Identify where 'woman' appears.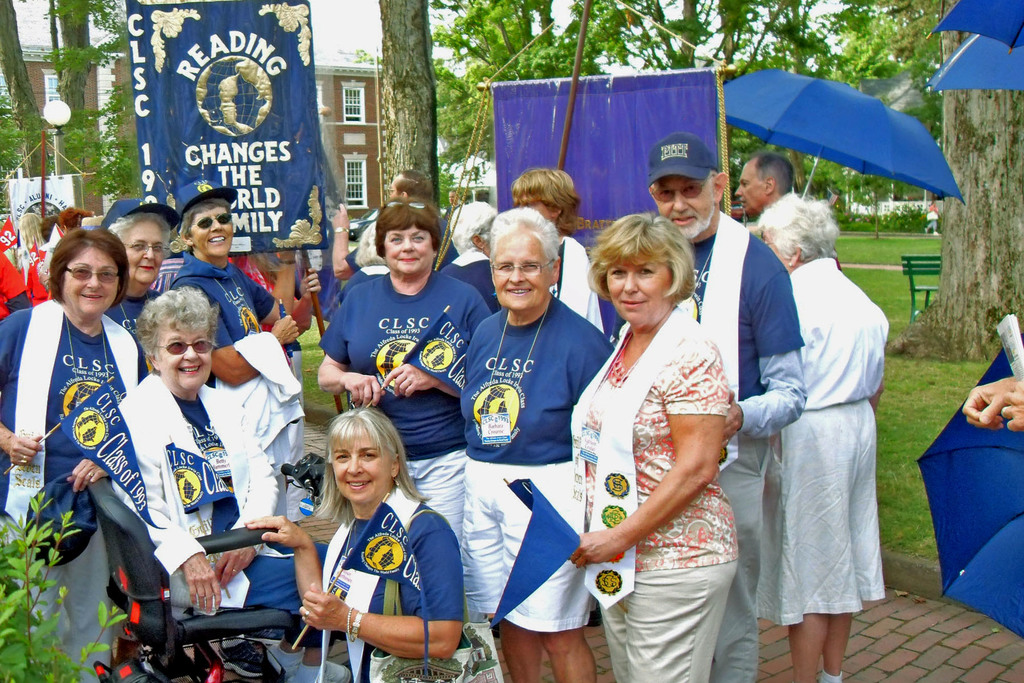
Appears at x1=317, y1=199, x2=490, y2=534.
